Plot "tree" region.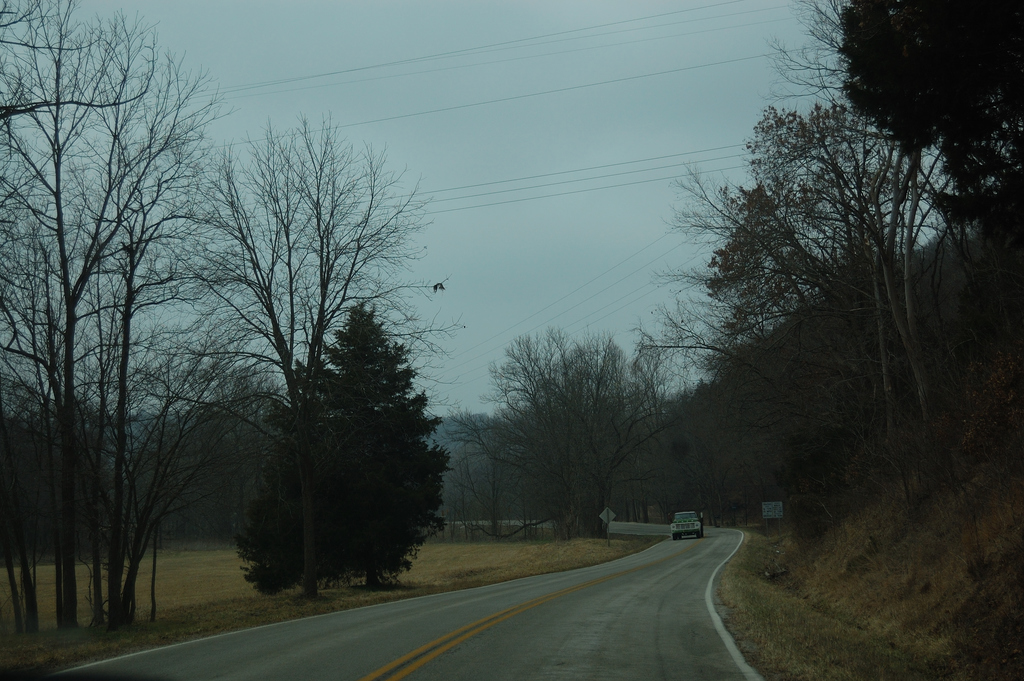
Plotted at left=0, top=0, right=156, bottom=651.
